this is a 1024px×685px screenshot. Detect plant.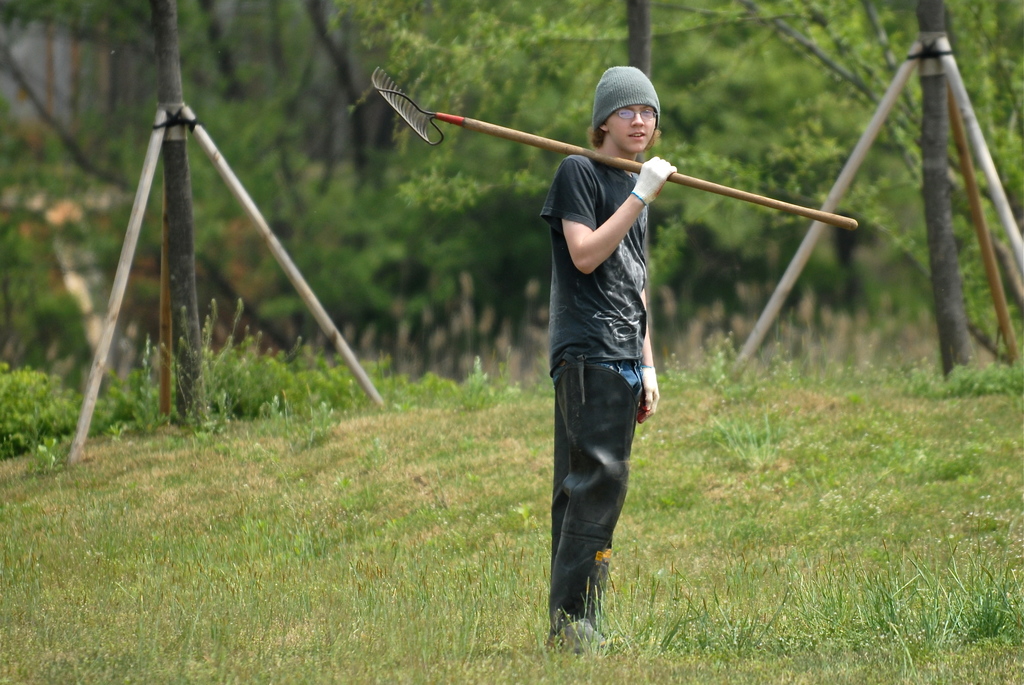
bbox(367, 357, 521, 394).
